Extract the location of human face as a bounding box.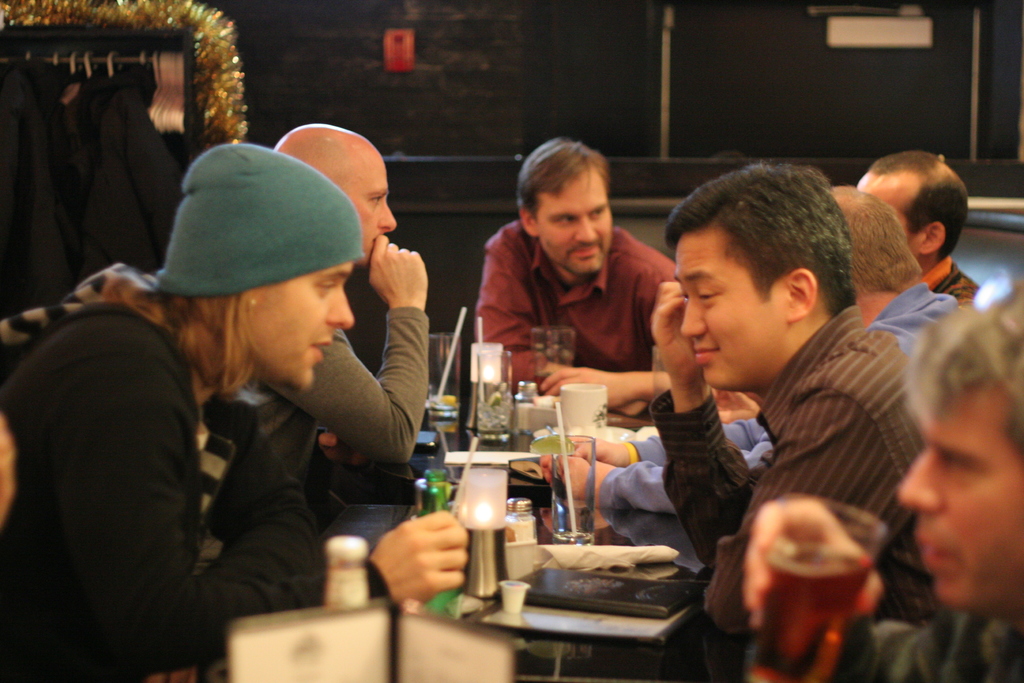
rect(674, 226, 788, 390).
